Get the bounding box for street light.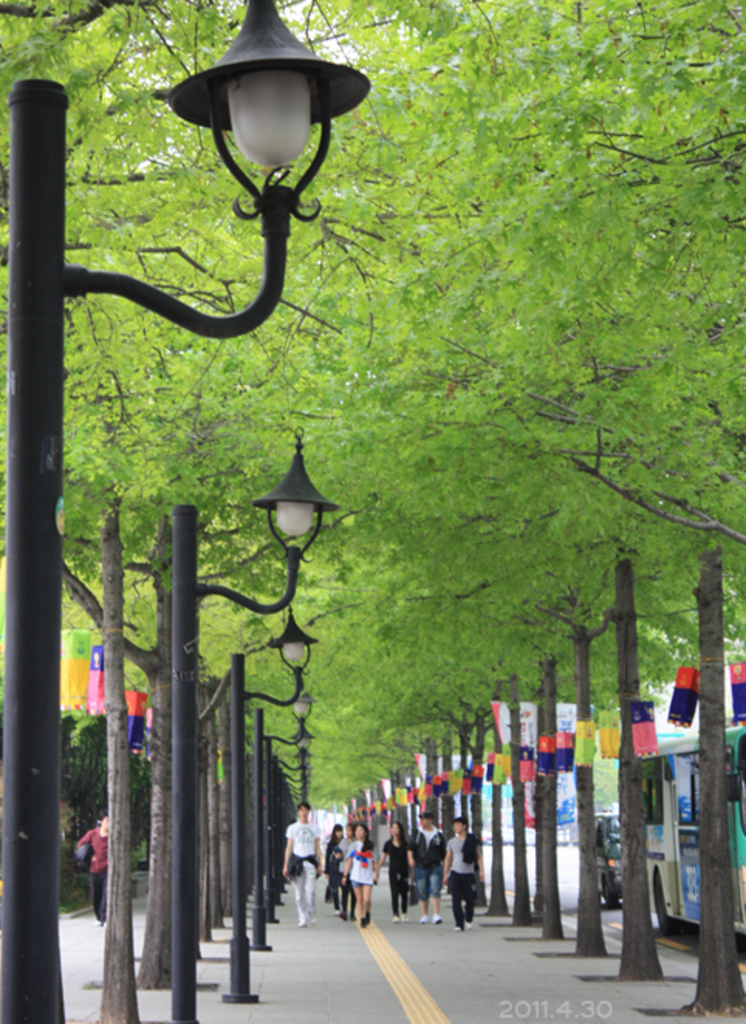
rect(0, 0, 376, 1022).
